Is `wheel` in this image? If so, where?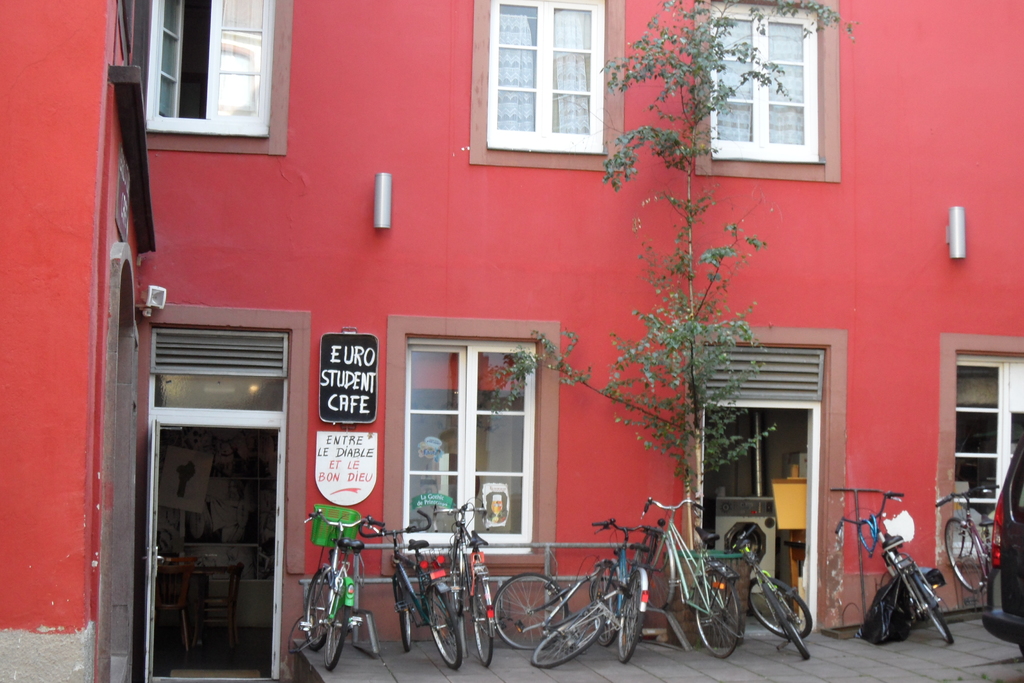
Yes, at box=[693, 570, 743, 661].
